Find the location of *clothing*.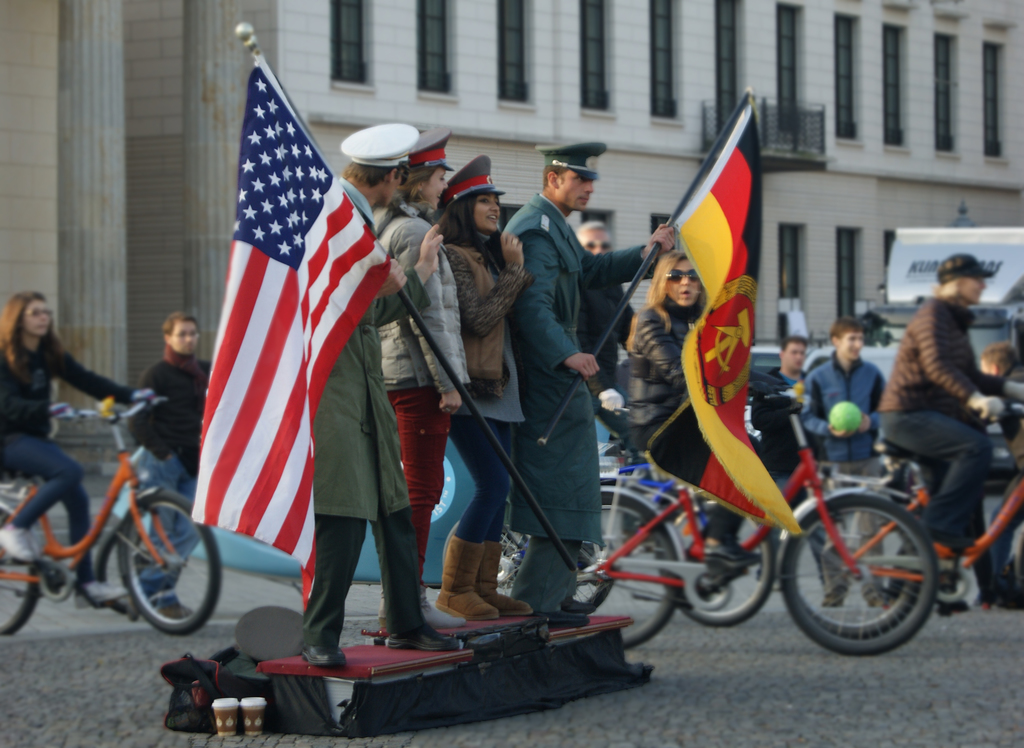
Location: rect(746, 375, 811, 581).
